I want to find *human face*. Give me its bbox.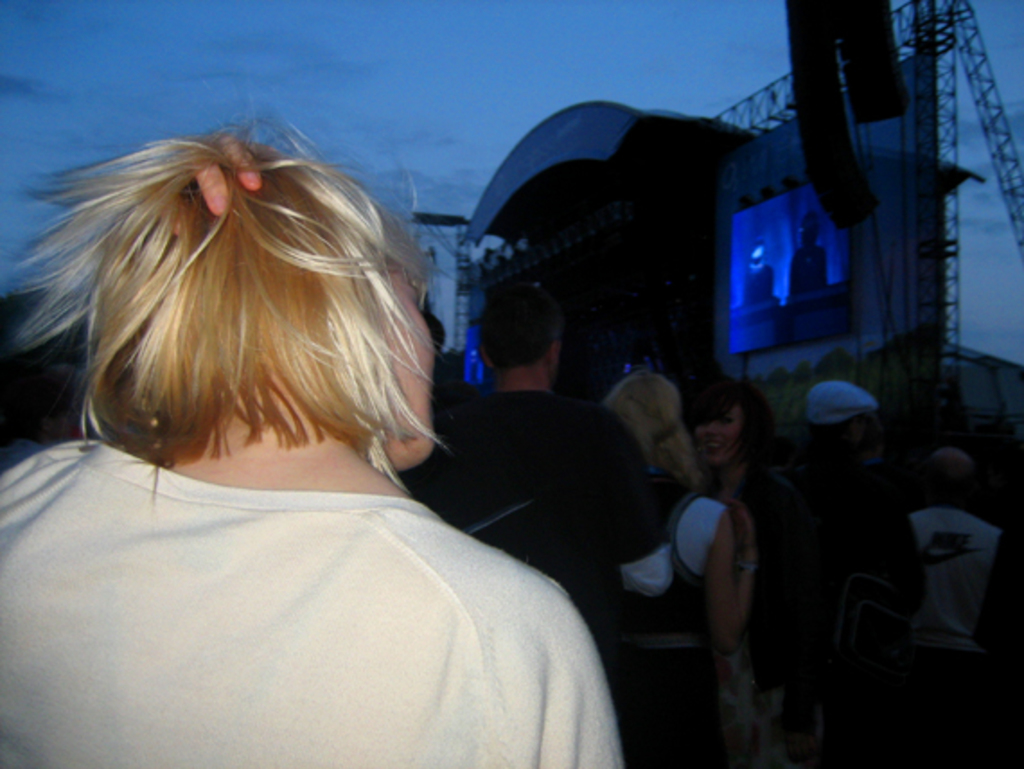
384/271/429/465.
